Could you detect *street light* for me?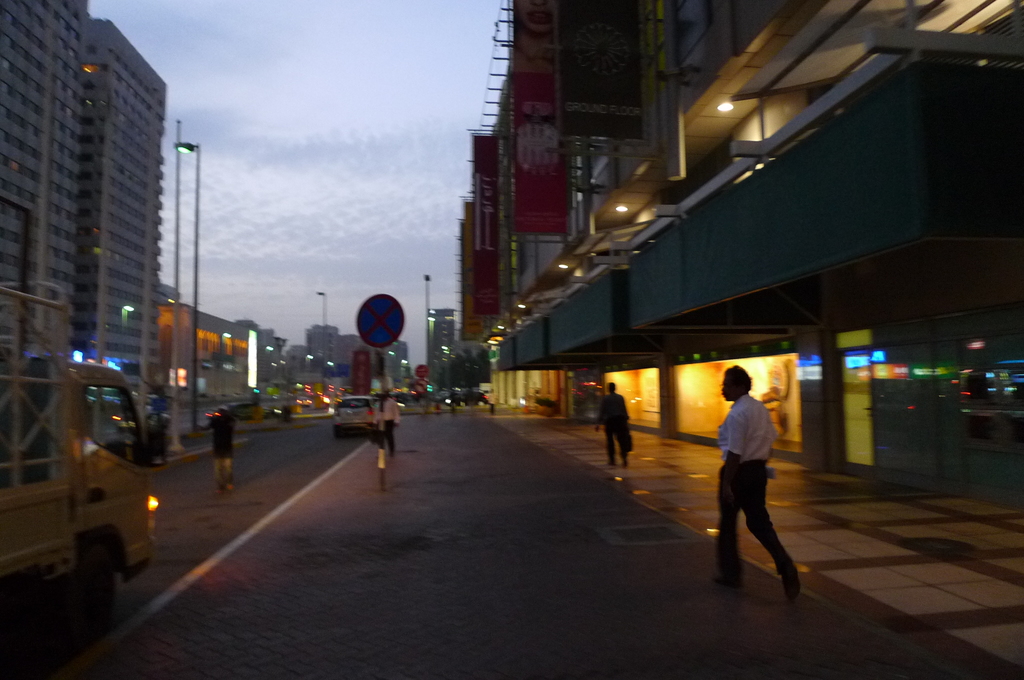
Detection result: {"left": 312, "top": 289, "right": 331, "bottom": 389}.
